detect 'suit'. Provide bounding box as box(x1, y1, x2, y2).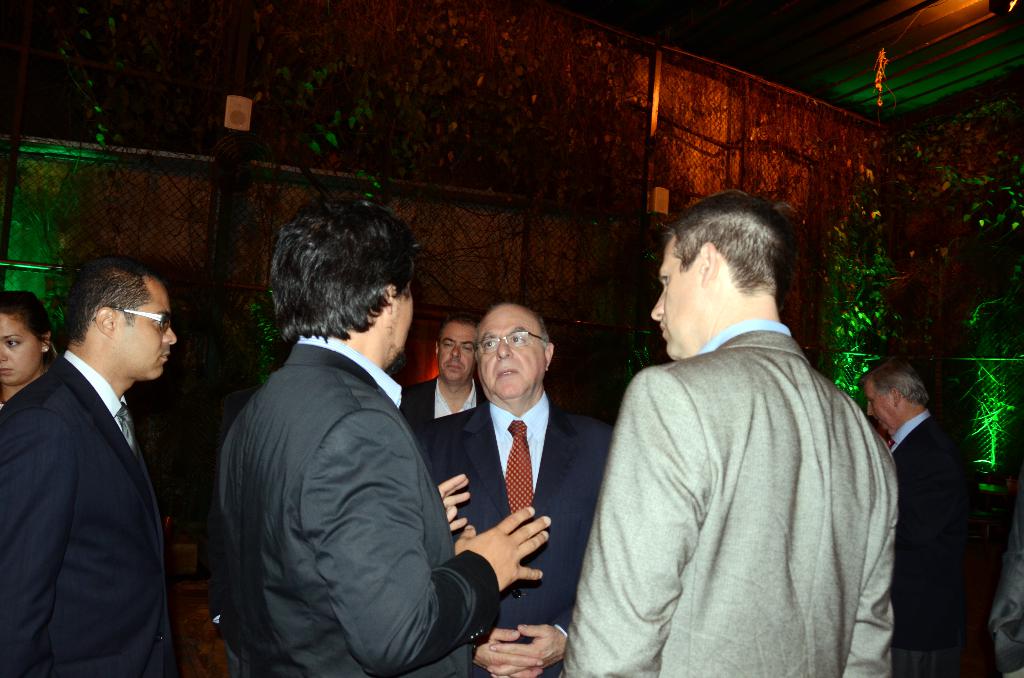
box(415, 403, 614, 677).
